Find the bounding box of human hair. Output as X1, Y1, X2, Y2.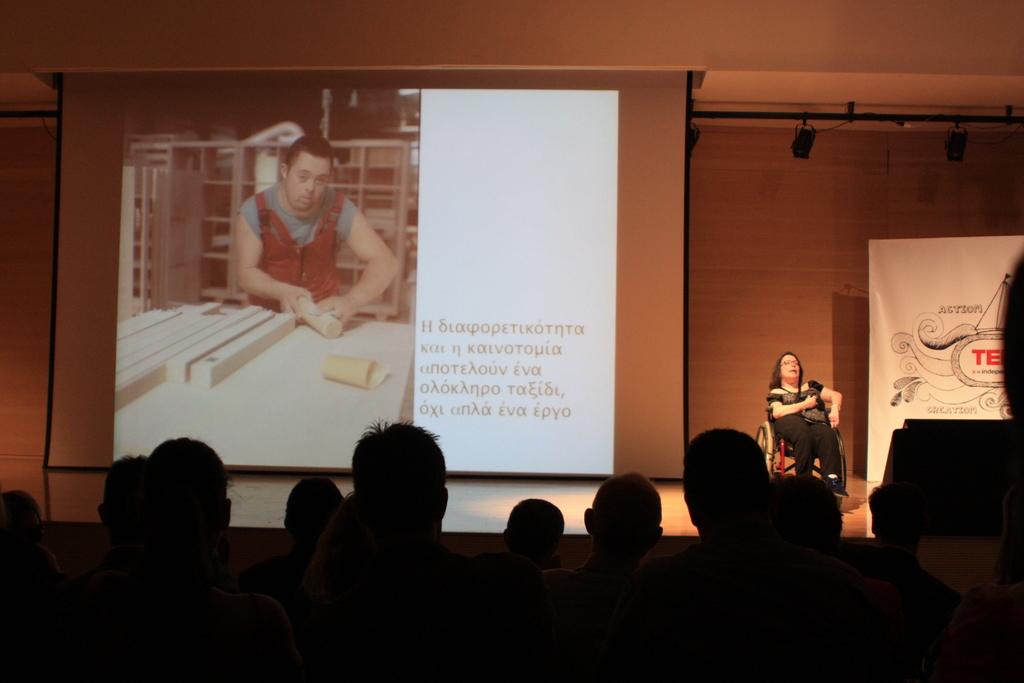
0, 486, 42, 546.
